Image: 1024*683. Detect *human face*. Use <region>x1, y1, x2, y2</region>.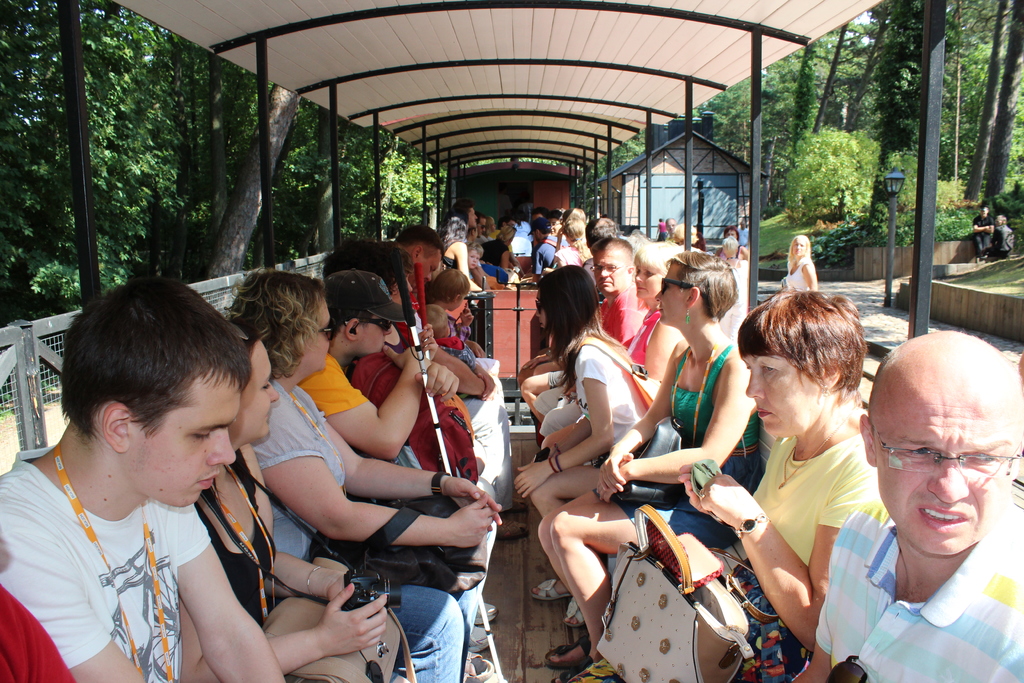
<region>353, 318, 394, 353</region>.
